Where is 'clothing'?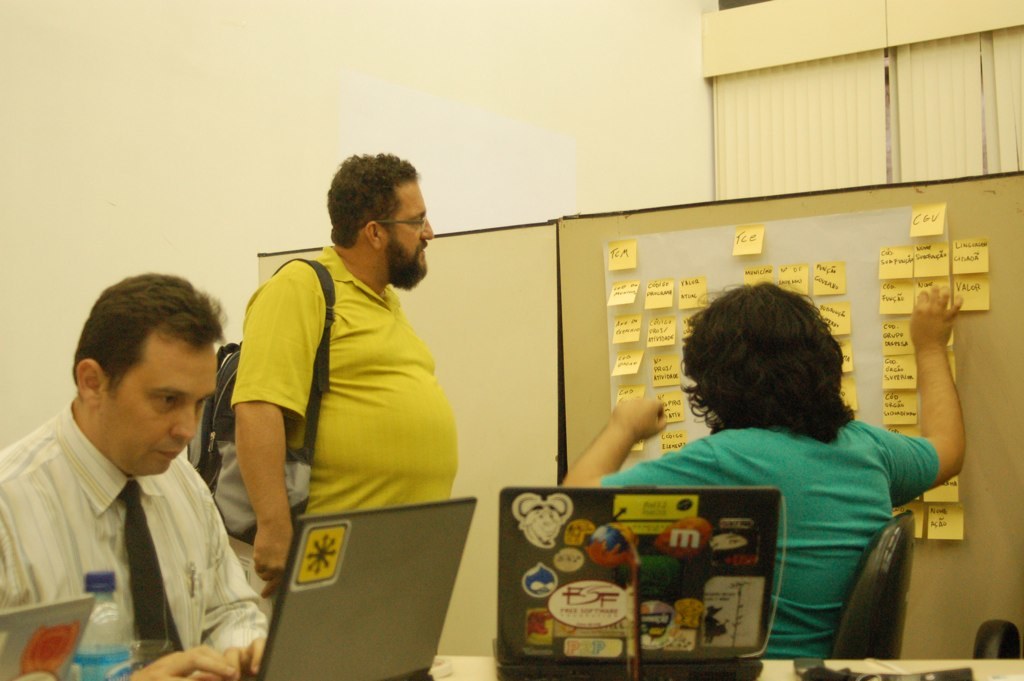
bbox=(602, 414, 943, 664).
